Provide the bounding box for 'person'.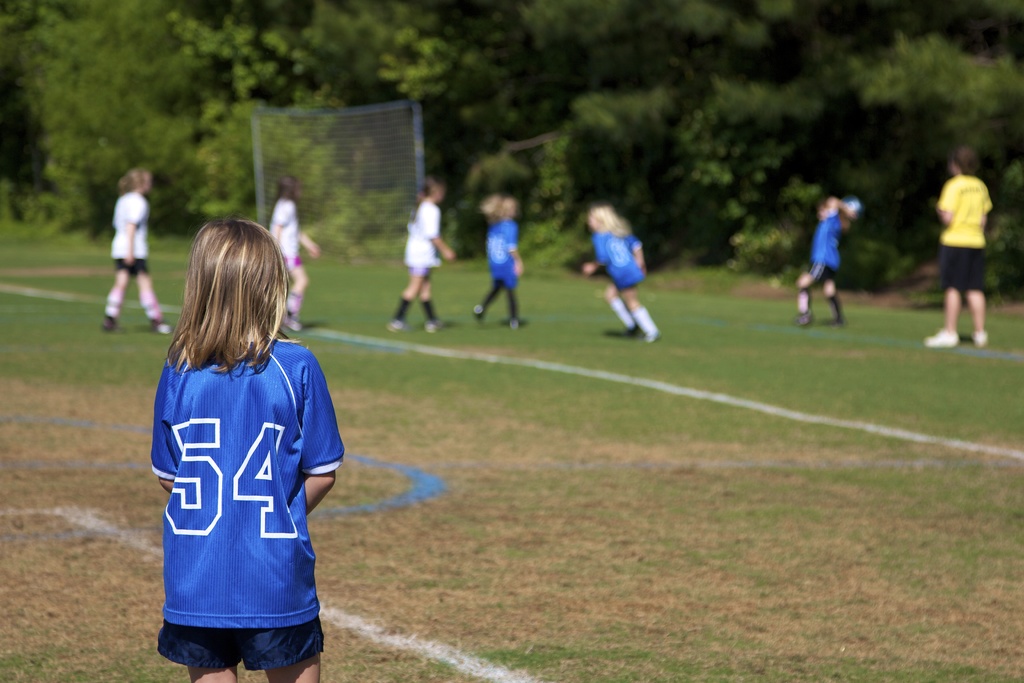
box(387, 176, 453, 331).
